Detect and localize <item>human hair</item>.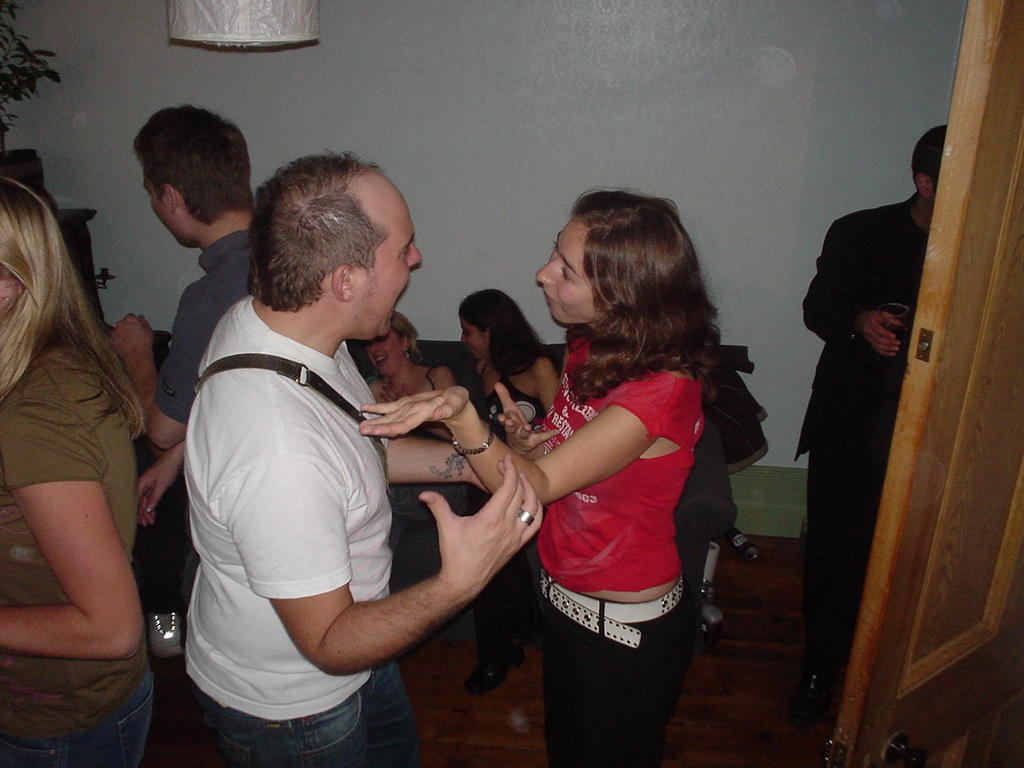
Localized at left=536, top=189, right=711, bottom=404.
